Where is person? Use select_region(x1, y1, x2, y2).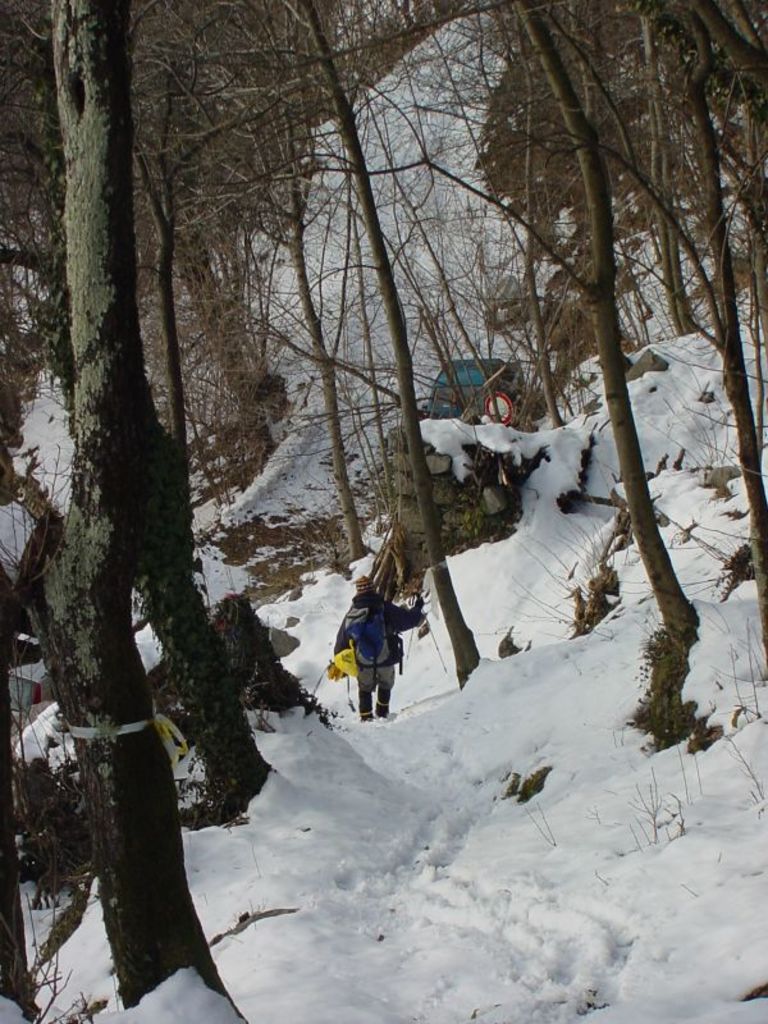
select_region(330, 568, 419, 723).
